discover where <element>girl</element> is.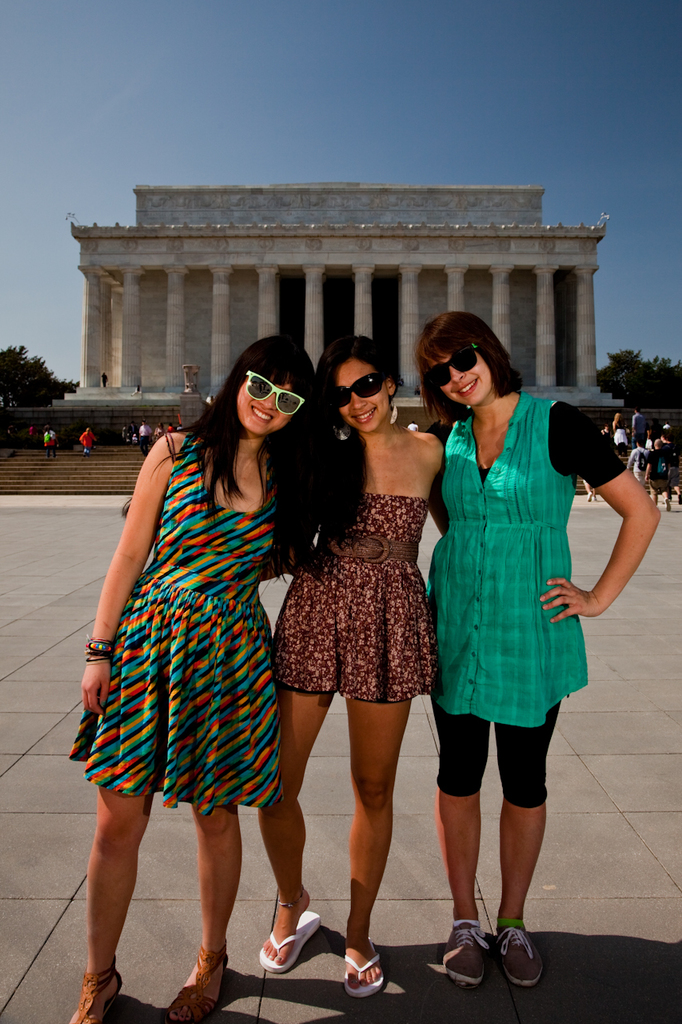
Discovered at crop(275, 336, 438, 1002).
